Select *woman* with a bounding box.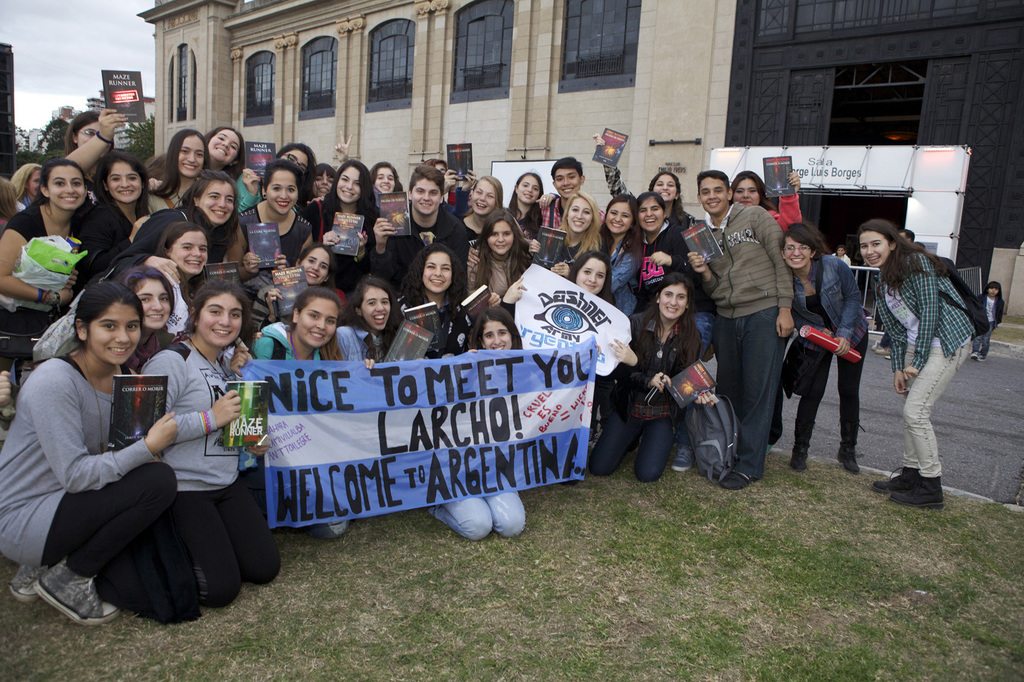
<region>146, 127, 204, 221</region>.
